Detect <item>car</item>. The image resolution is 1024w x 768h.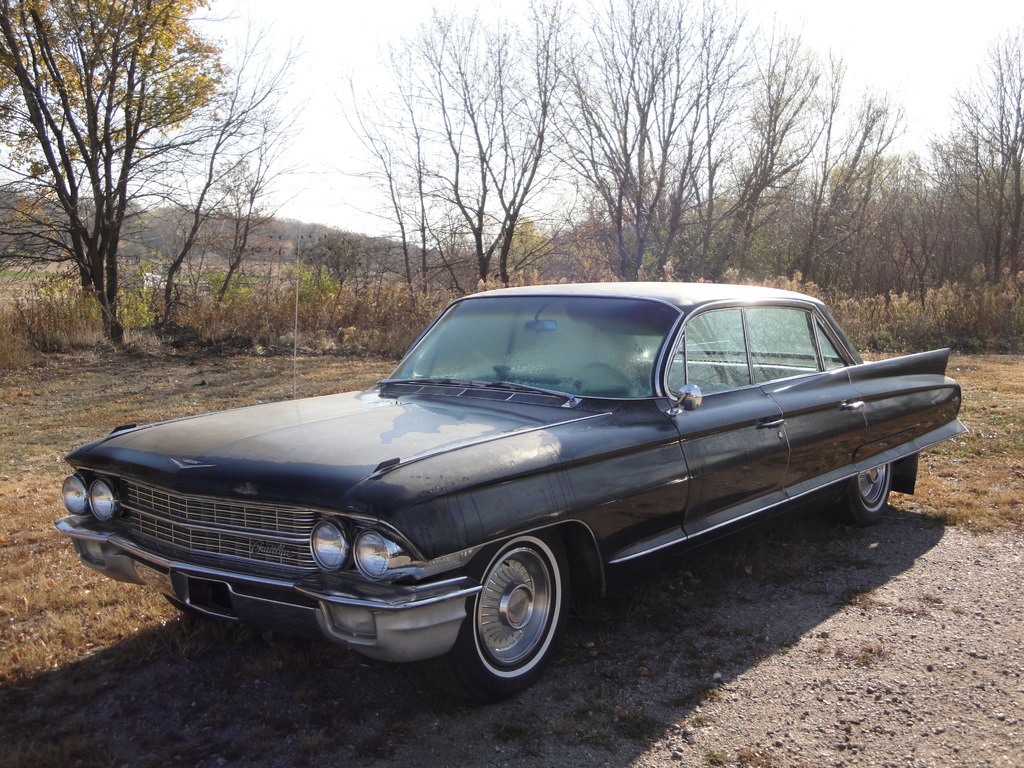
BBox(68, 285, 971, 686).
